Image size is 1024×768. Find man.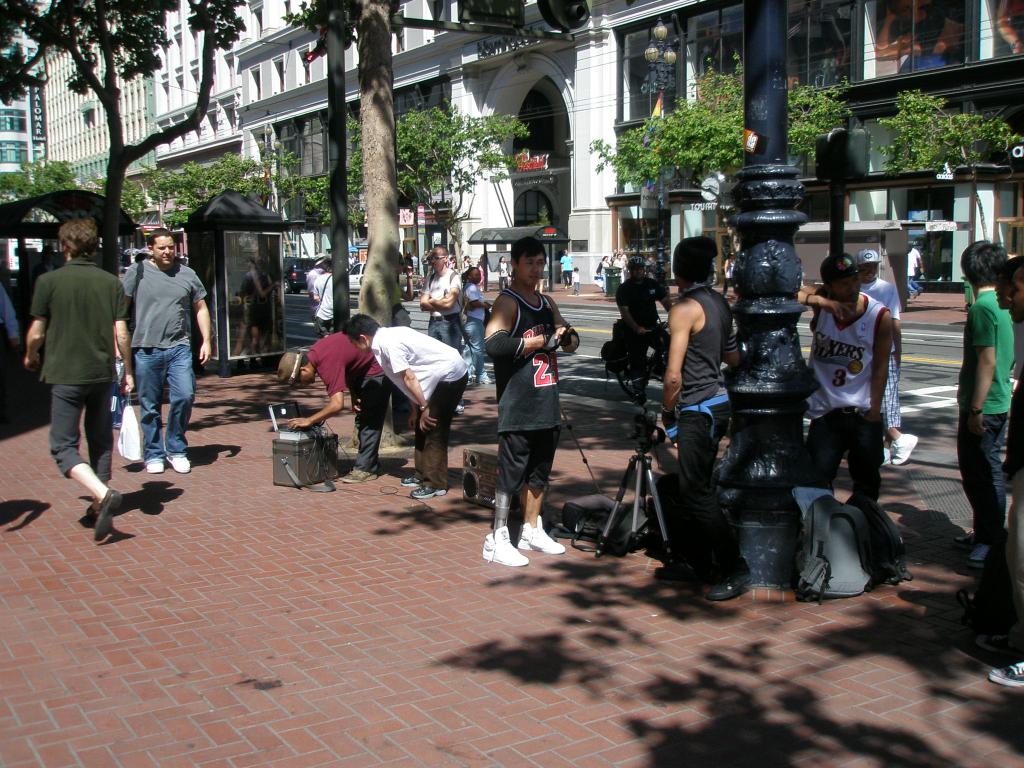
detection(850, 246, 902, 460).
